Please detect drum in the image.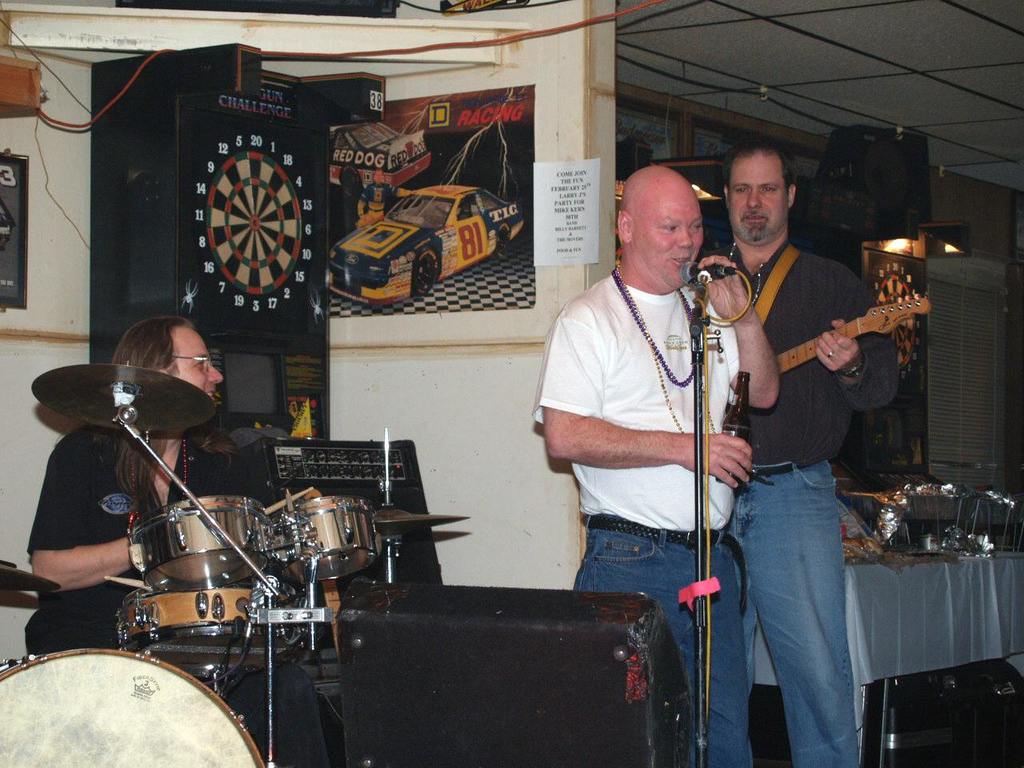
<bbox>0, 649, 267, 767</bbox>.
